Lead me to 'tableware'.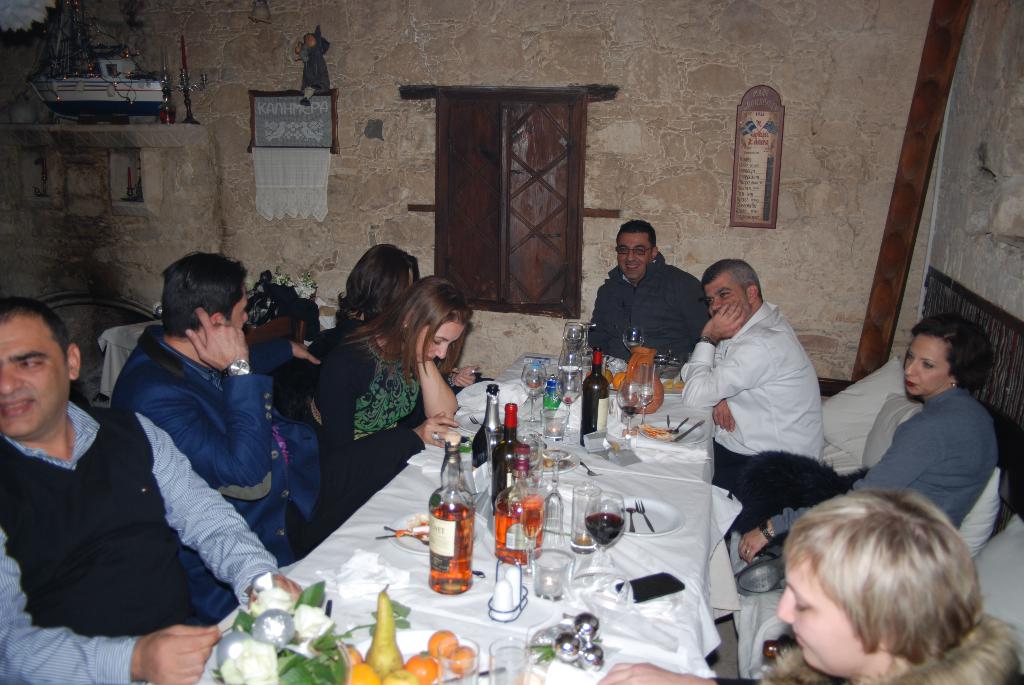
Lead to 356,627,483,684.
